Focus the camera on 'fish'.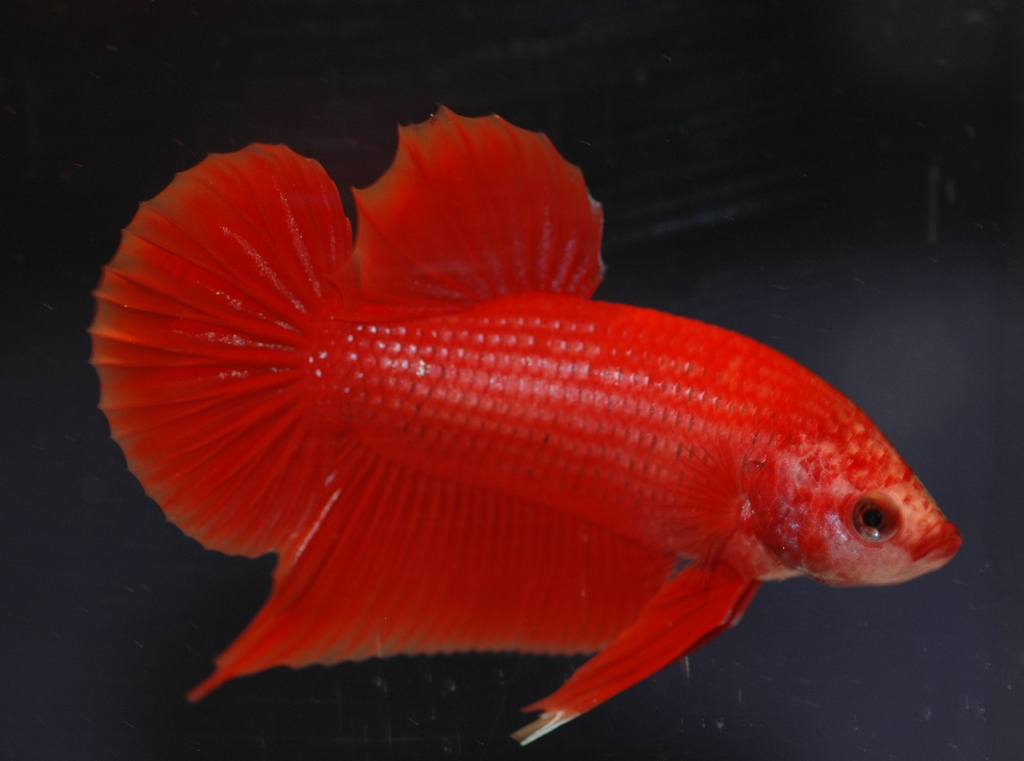
Focus region: bbox(51, 158, 914, 757).
